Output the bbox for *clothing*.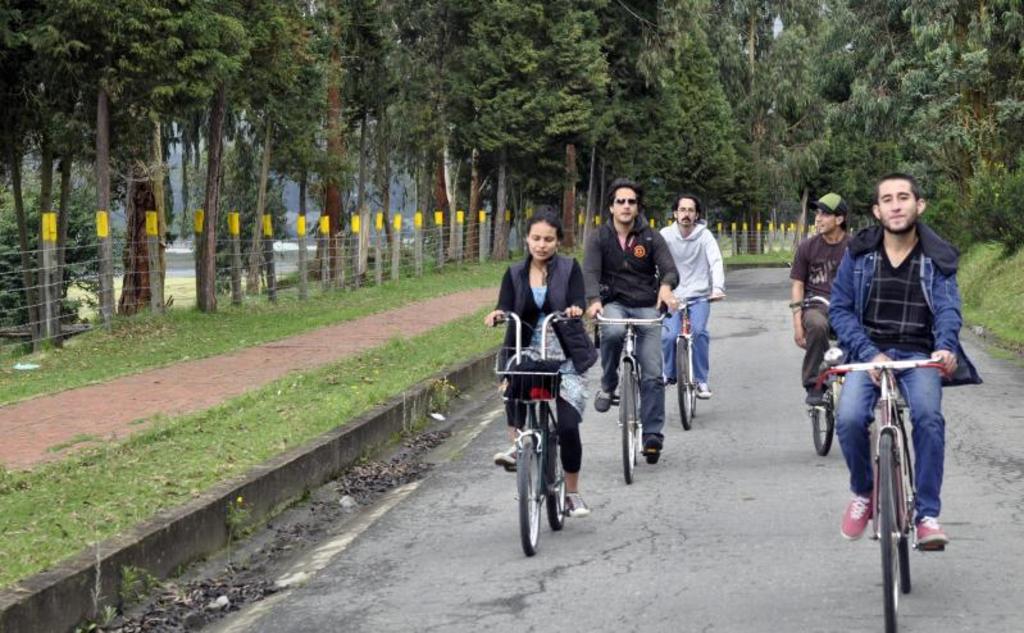
<box>490,256,600,419</box>.
